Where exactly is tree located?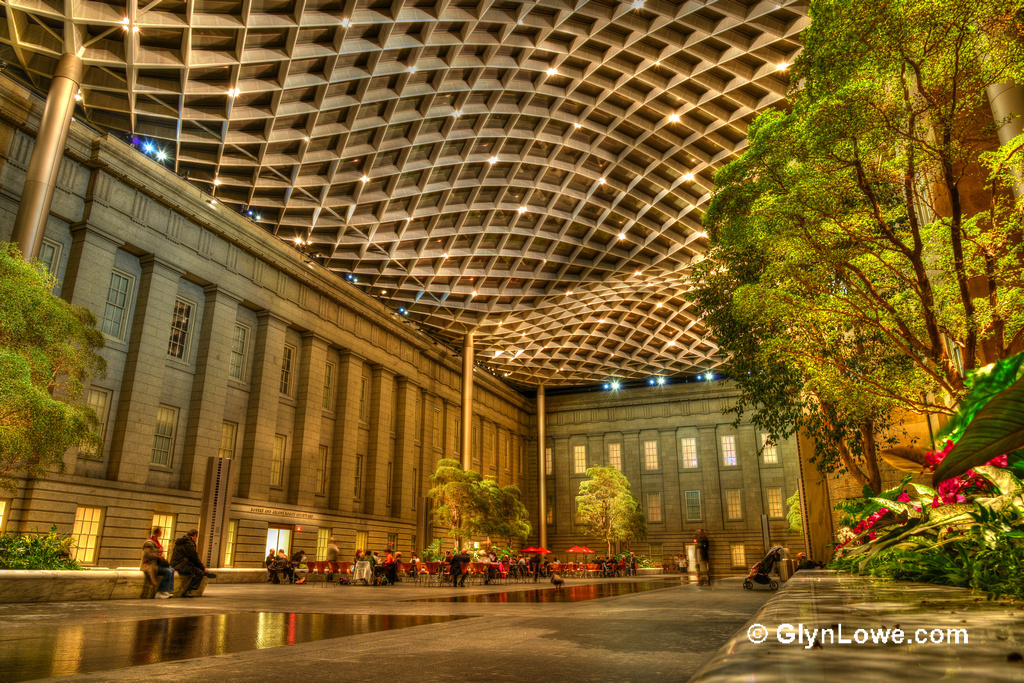
Its bounding box is crop(682, 251, 922, 501).
